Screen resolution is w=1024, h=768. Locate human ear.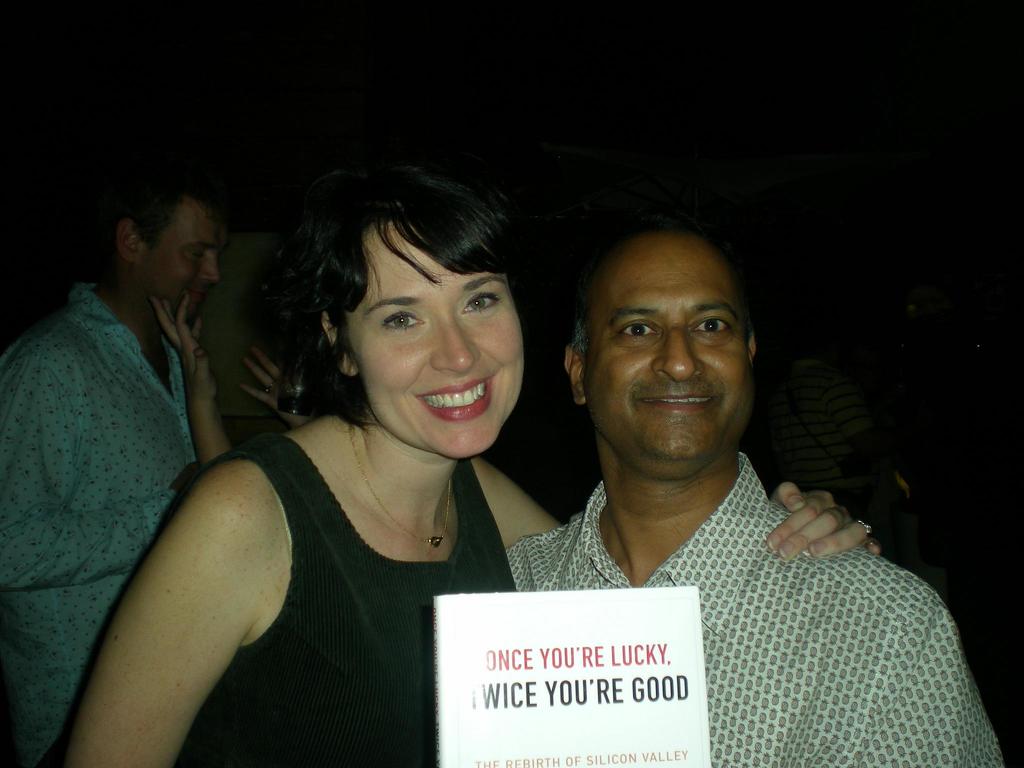
BBox(749, 330, 758, 359).
